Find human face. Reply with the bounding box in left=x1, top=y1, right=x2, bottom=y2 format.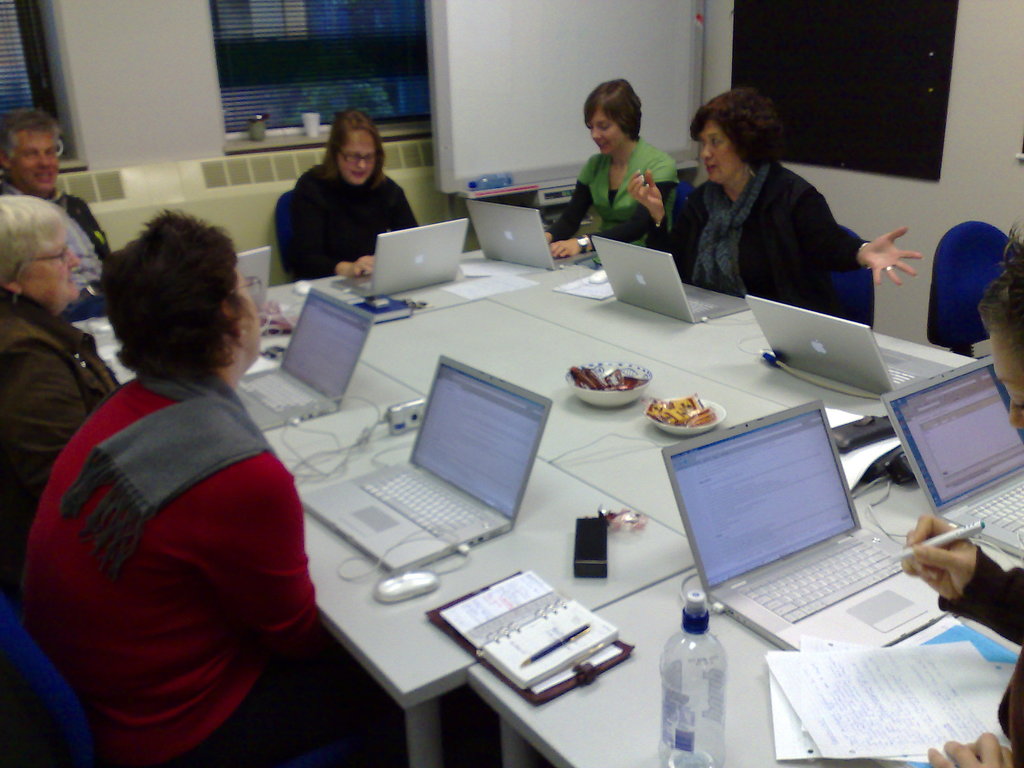
left=339, top=129, right=375, bottom=188.
